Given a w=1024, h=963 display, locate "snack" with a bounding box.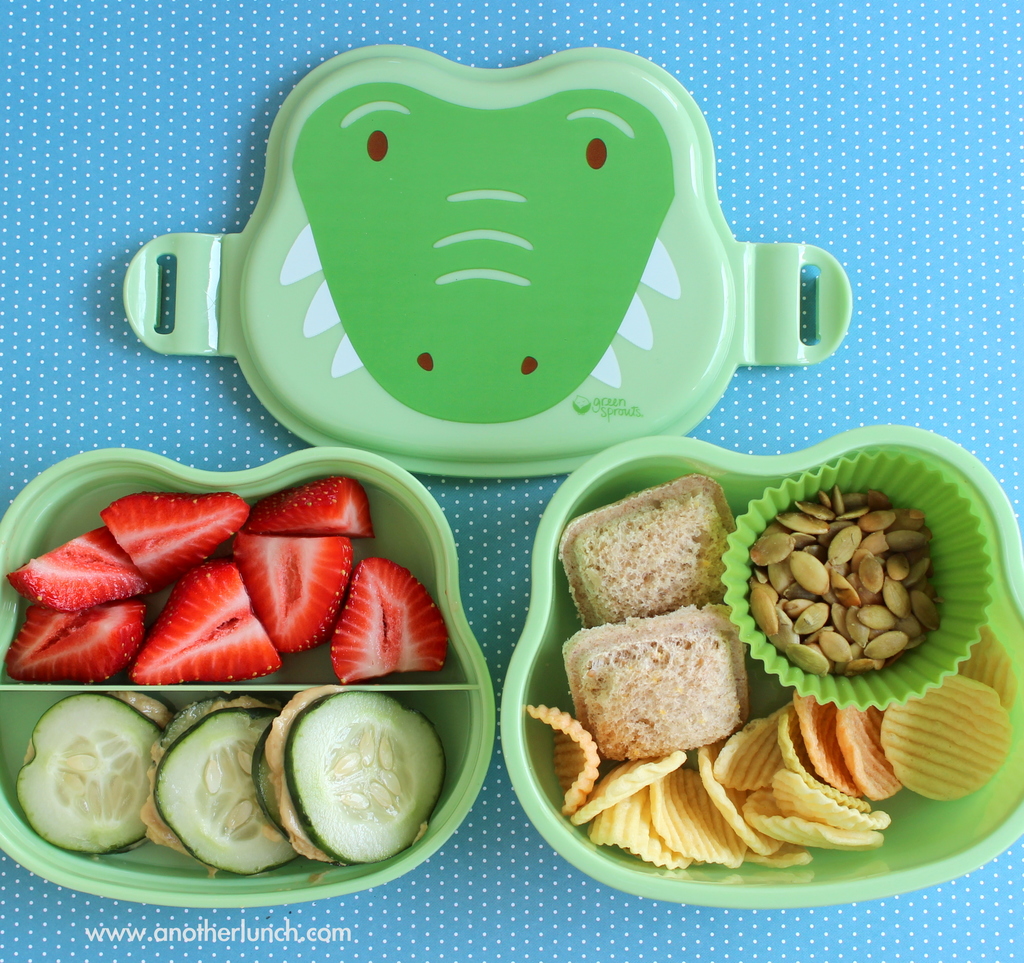
Located: 564:613:752:760.
